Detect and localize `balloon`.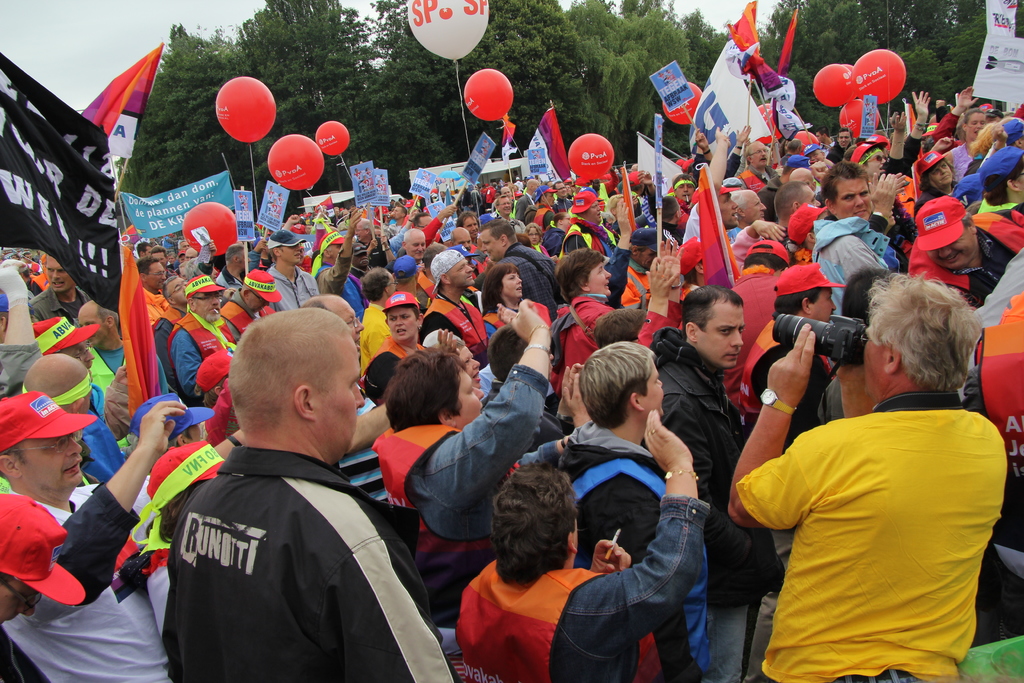
Localized at (x1=842, y1=64, x2=852, y2=70).
